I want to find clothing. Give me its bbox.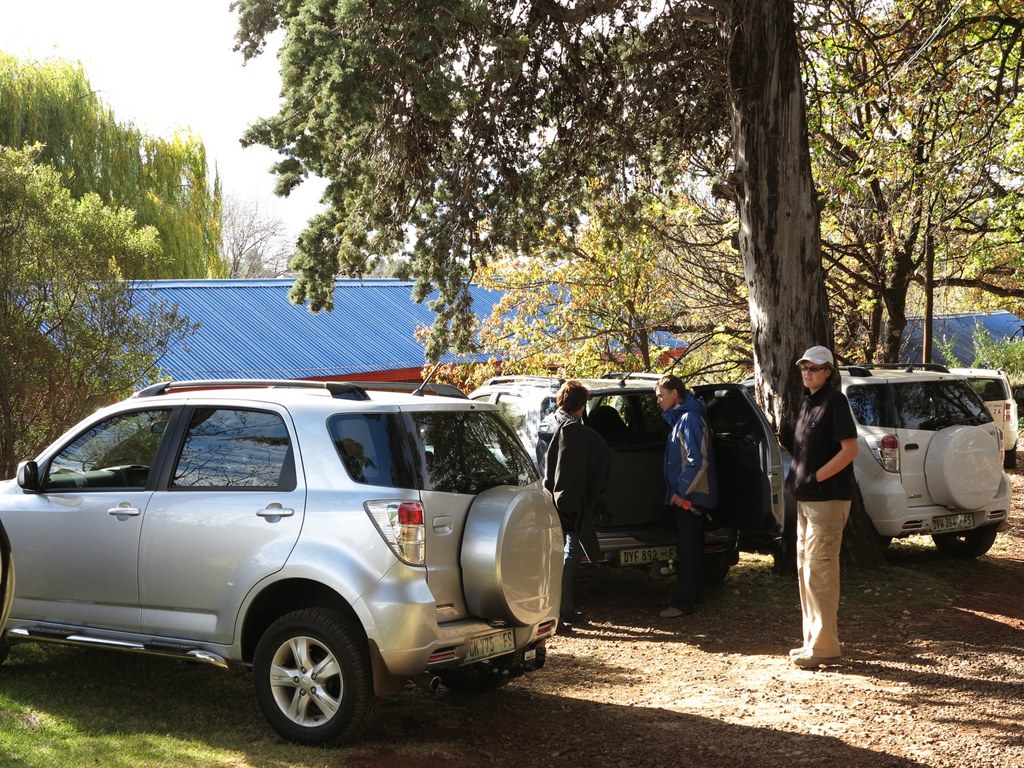
box(535, 404, 588, 611).
